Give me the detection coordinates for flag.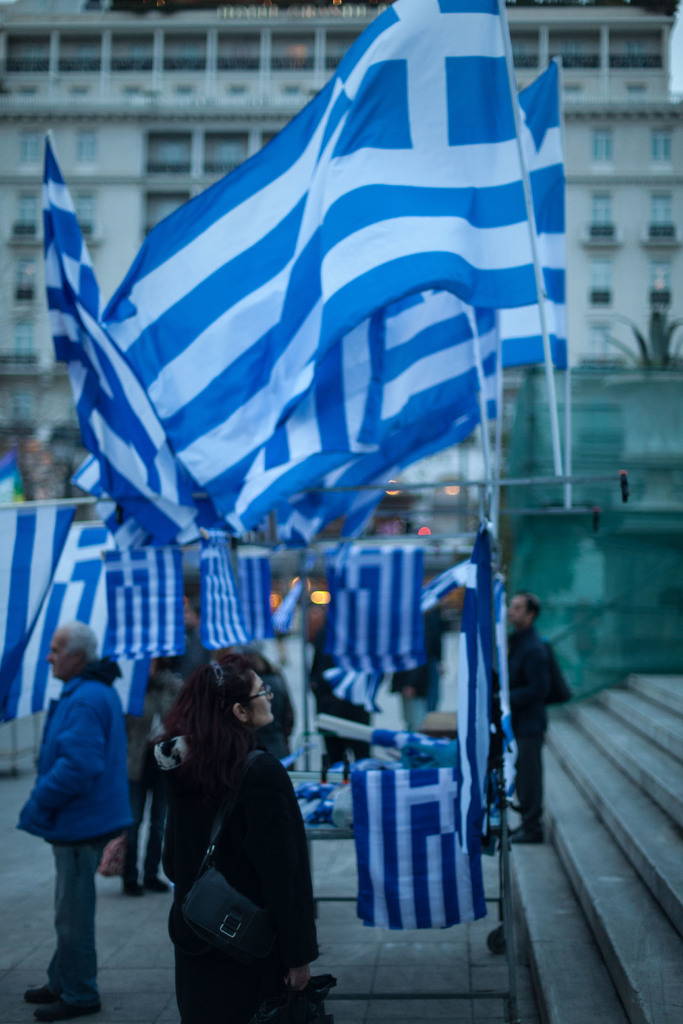
268,579,303,638.
